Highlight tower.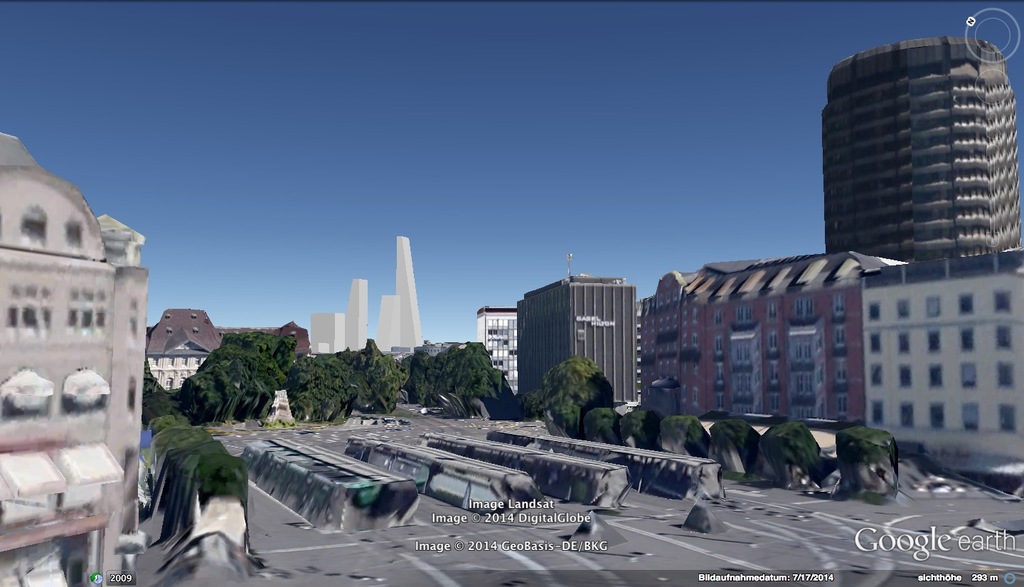
Highlighted region: select_region(373, 294, 389, 356).
